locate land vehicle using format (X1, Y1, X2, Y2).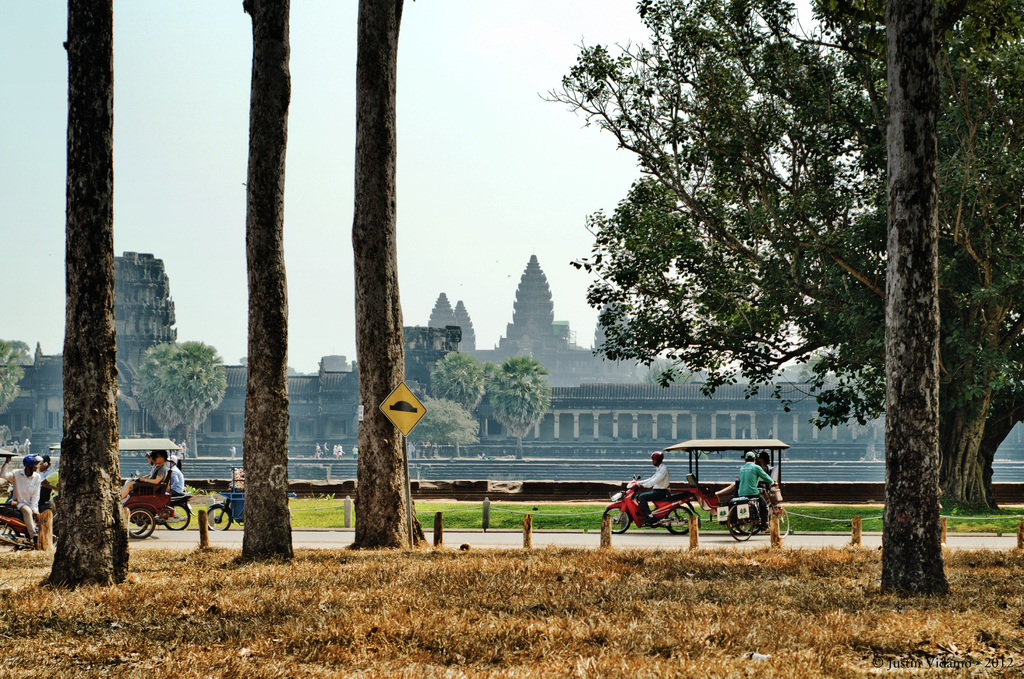
(115, 435, 175, 540).
